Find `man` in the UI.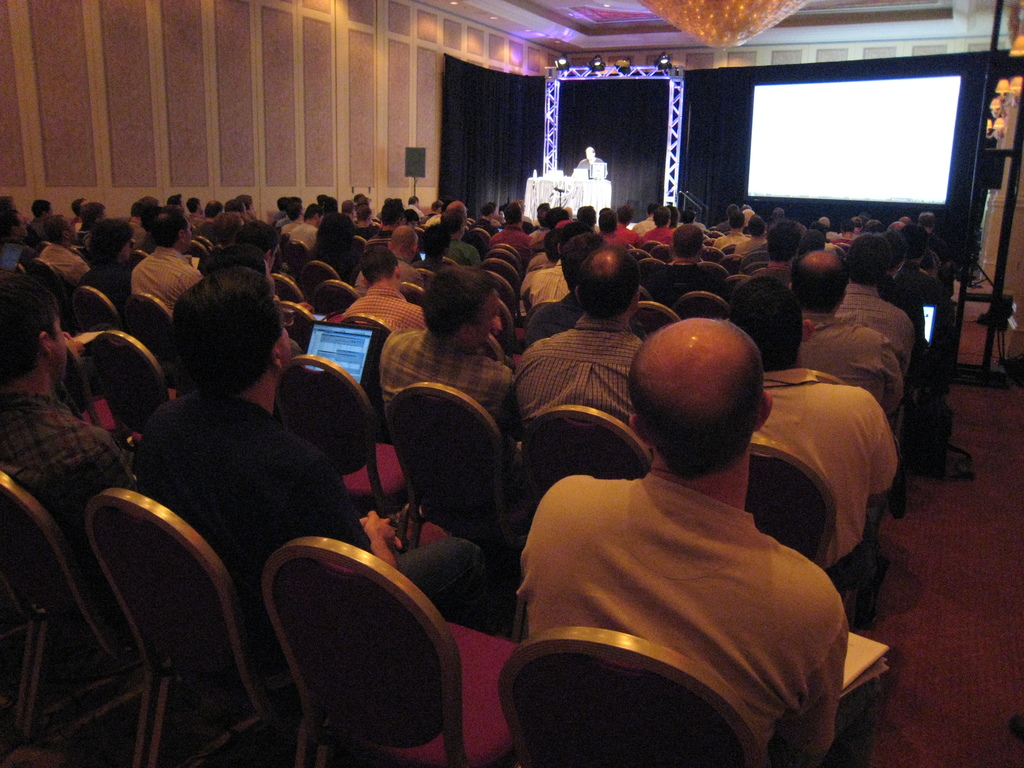
UI element at bbox=(378, 265, 515, 449).
